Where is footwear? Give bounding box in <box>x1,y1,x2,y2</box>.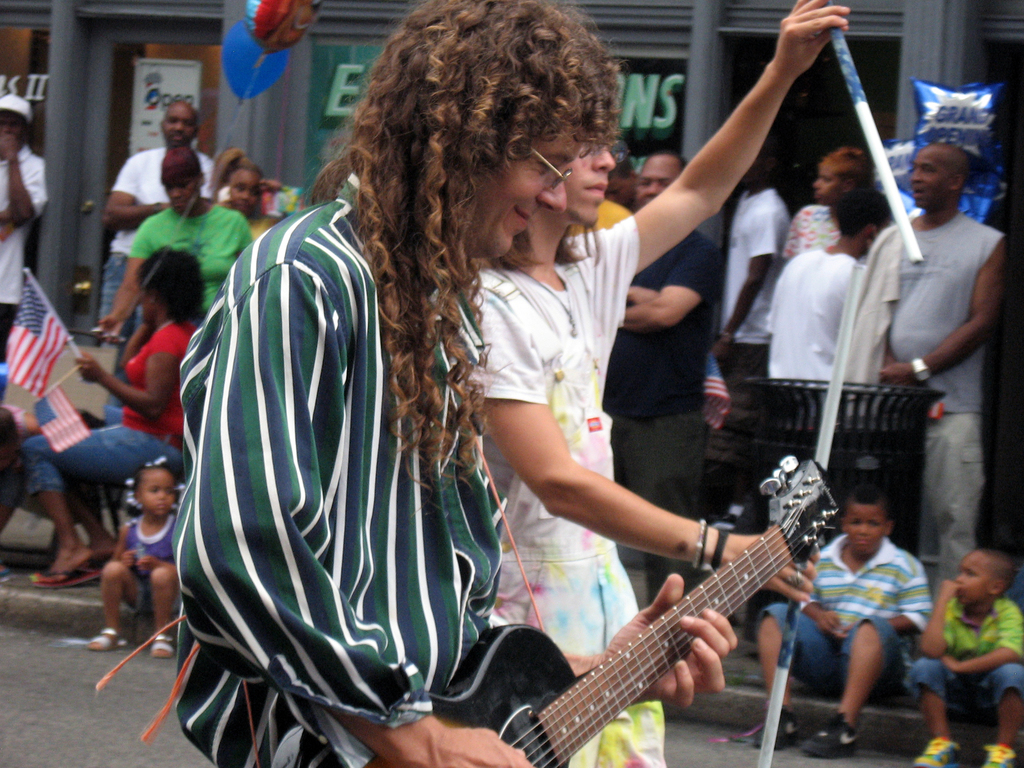
<box>731,709,805,754</box>.
